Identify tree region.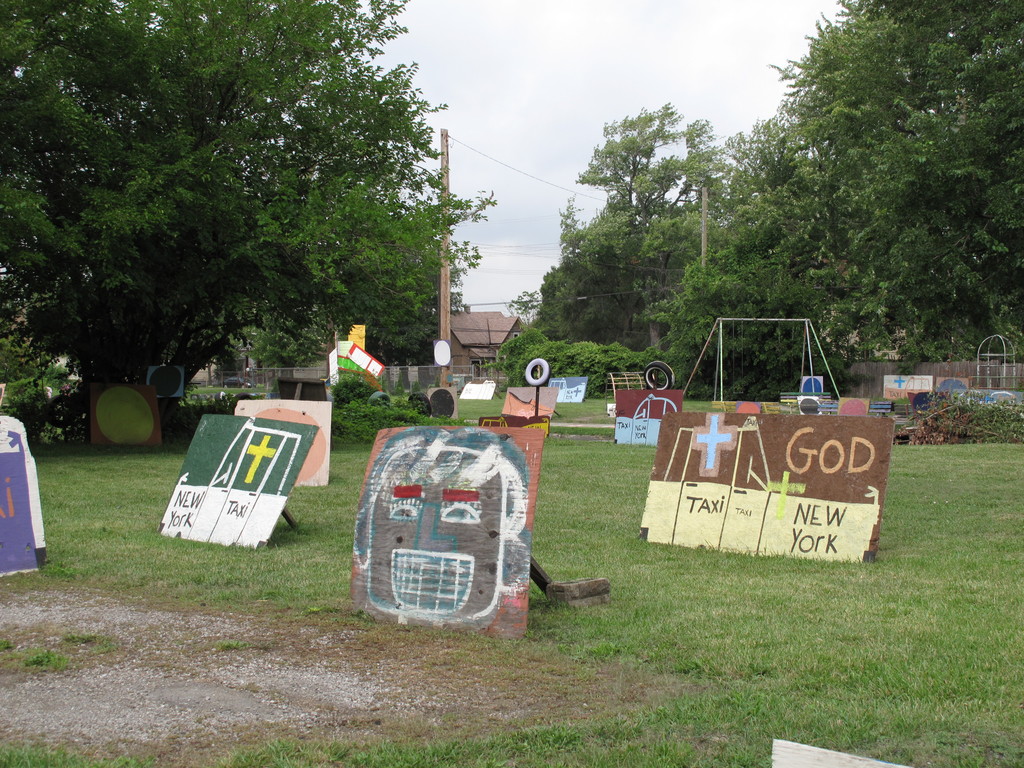
Region: [216,188,499,373].
